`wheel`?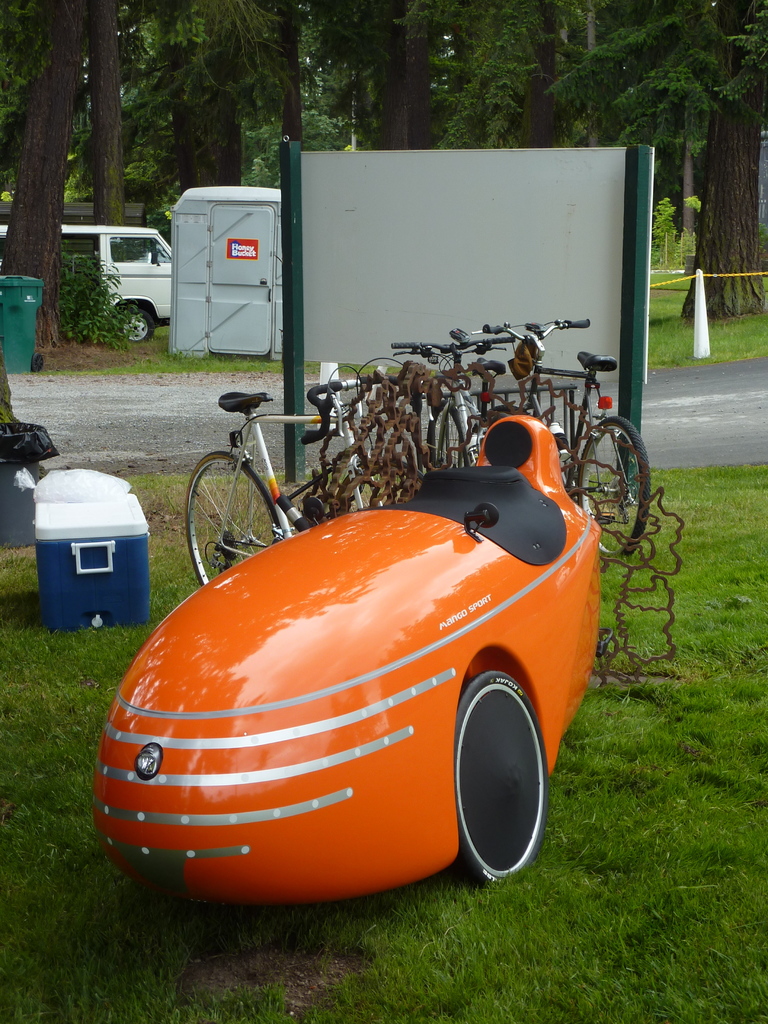
x1=118, y1=308, x2=155, y2=345
